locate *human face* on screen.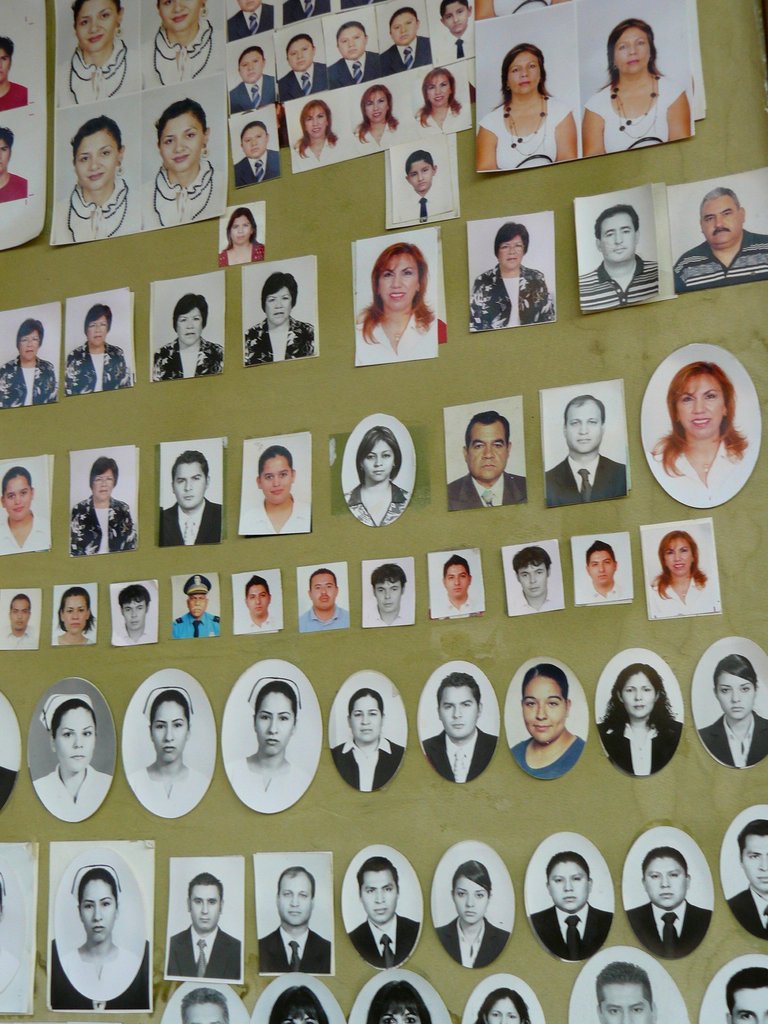
On screen at <bbox>504, 51, 538, 100</bbox>.
